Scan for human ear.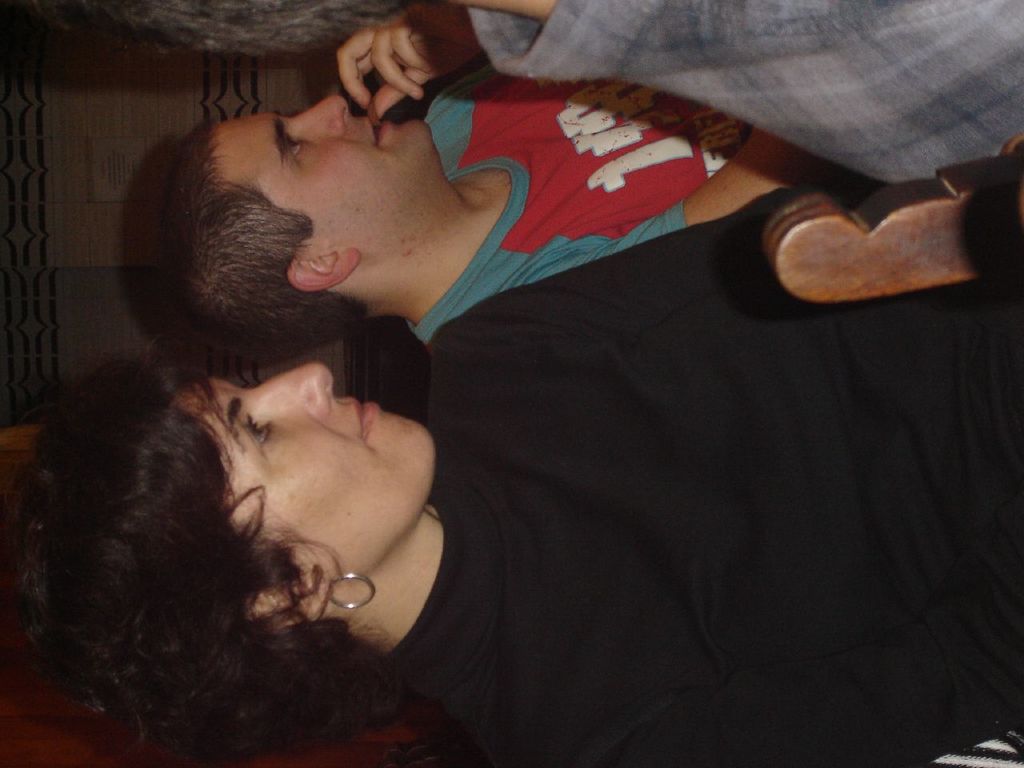
Scan result: detection(288, 250, 358, 290).
